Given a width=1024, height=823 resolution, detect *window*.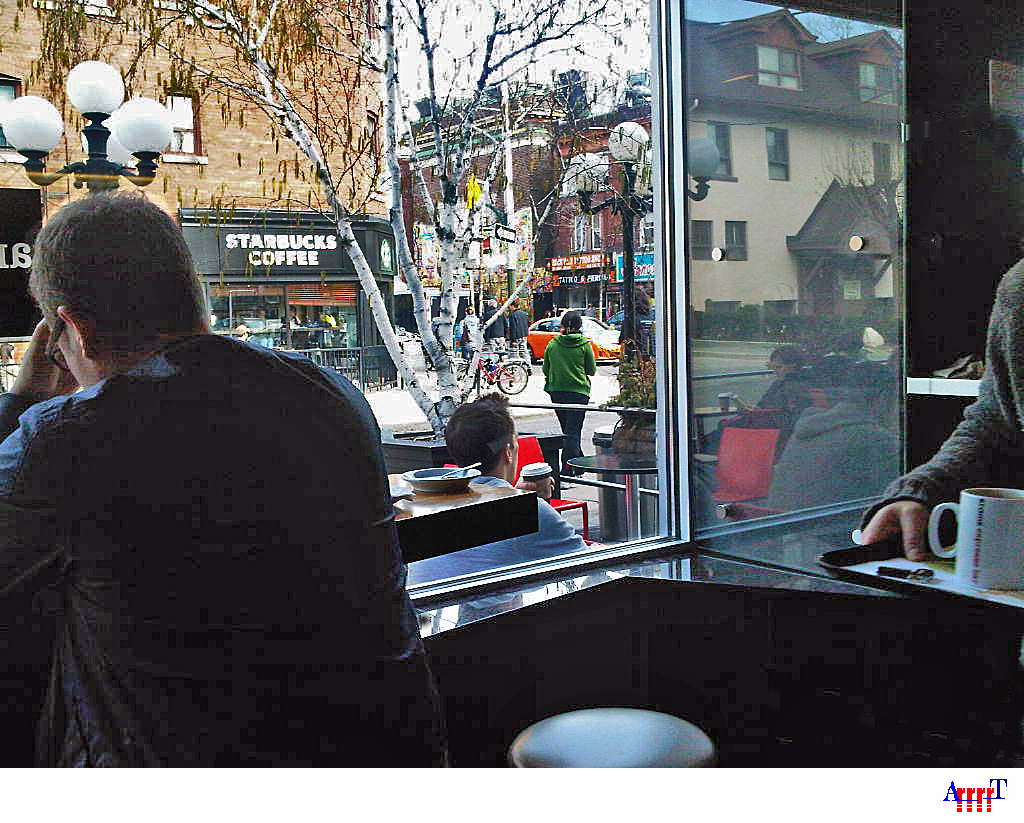
159:89:202:164.
